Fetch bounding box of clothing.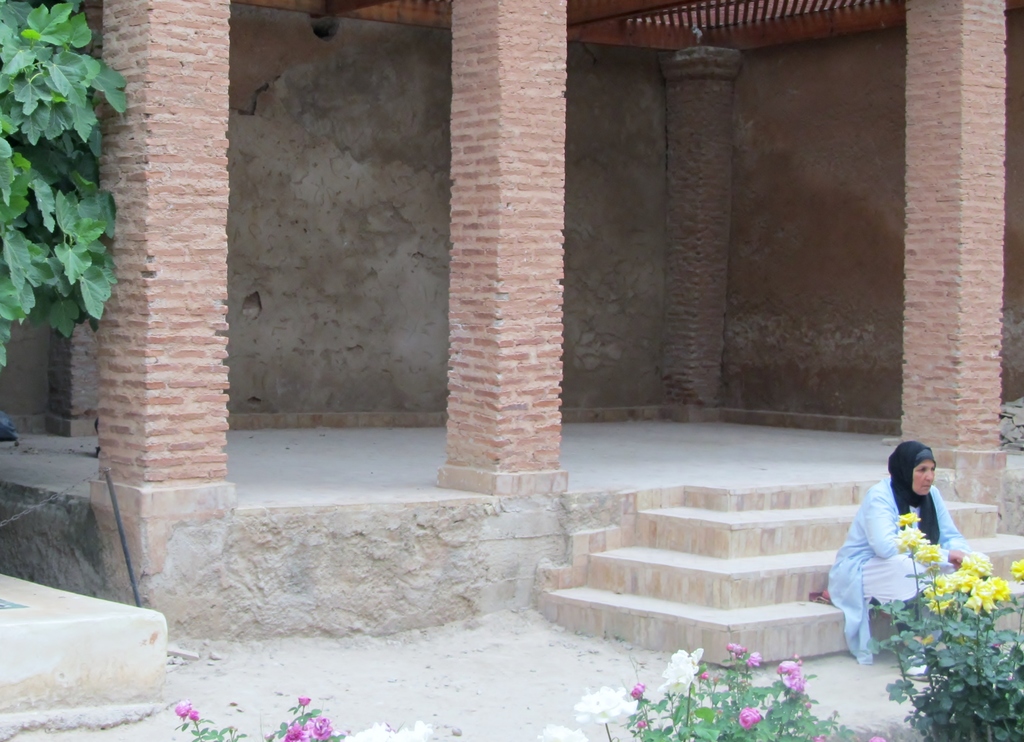
Bbox: [left=831, top=468, right=961, bottom=663].
